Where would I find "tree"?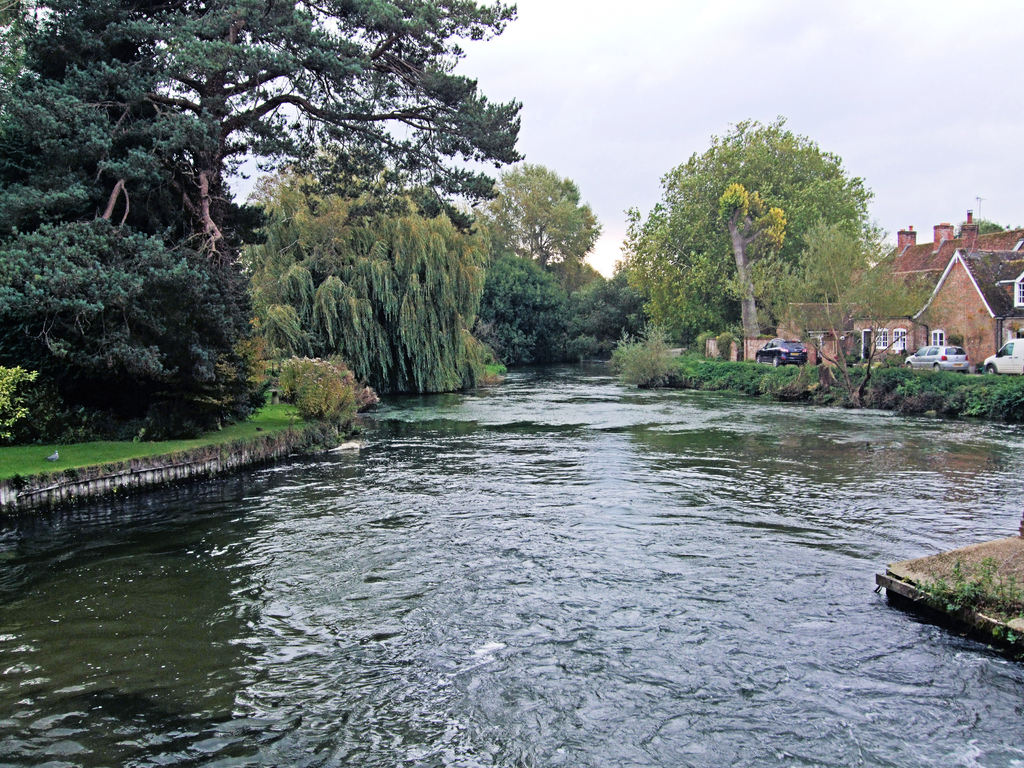
At <box>629,105,896,350</box>.
